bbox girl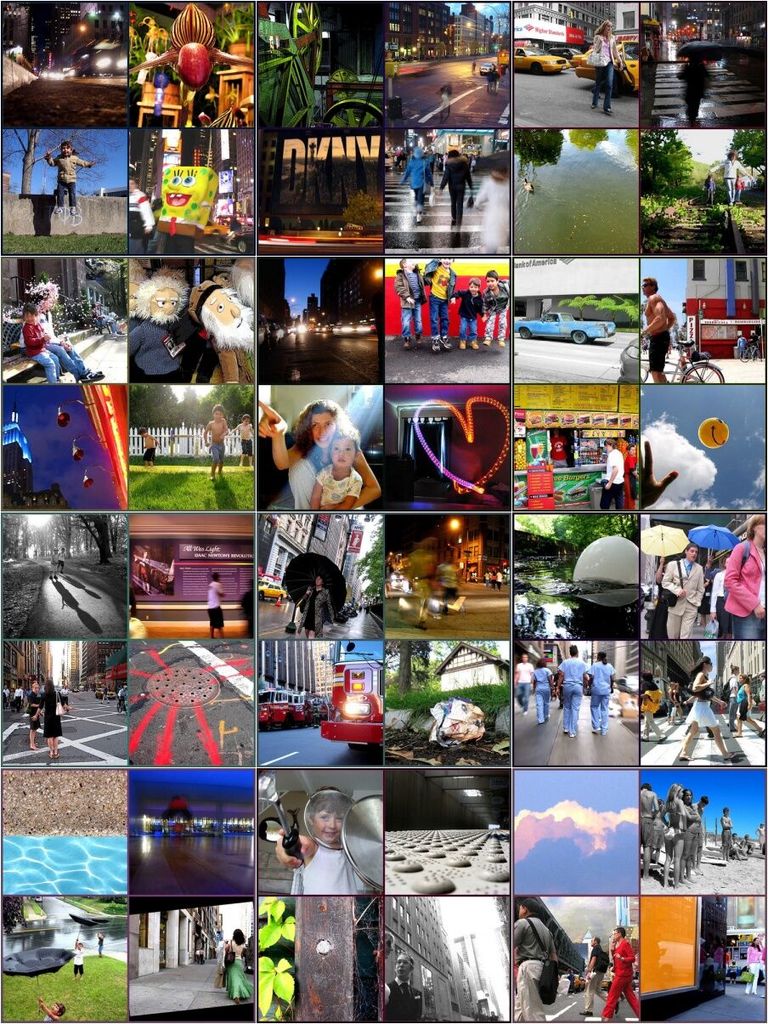
274, 786, 352, 893
